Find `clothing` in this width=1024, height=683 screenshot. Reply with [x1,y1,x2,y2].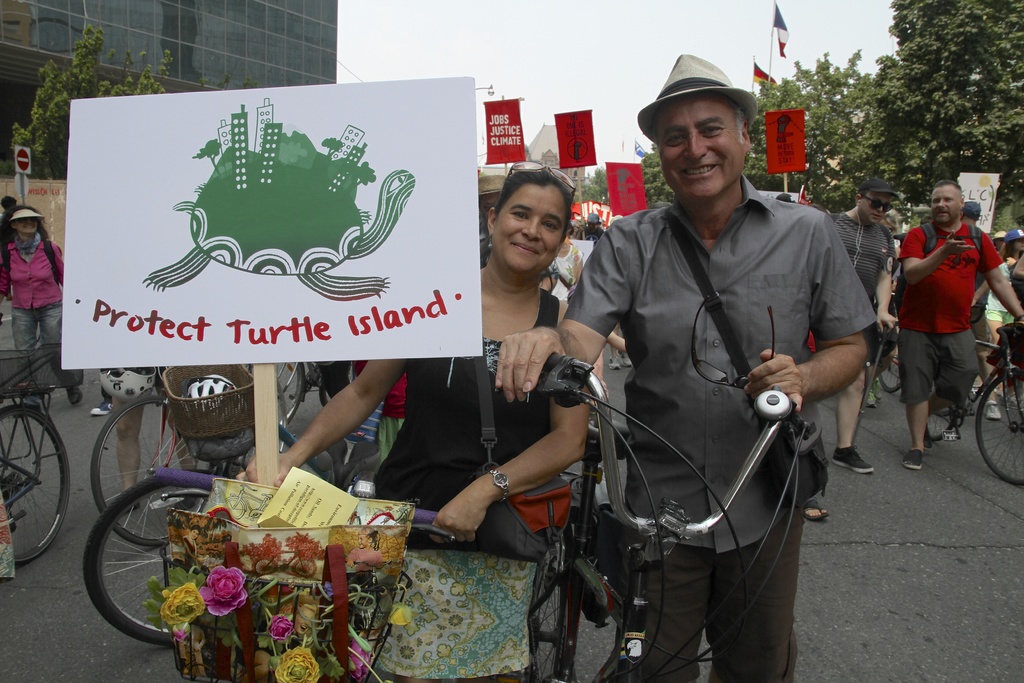
[355,358,407,466].
